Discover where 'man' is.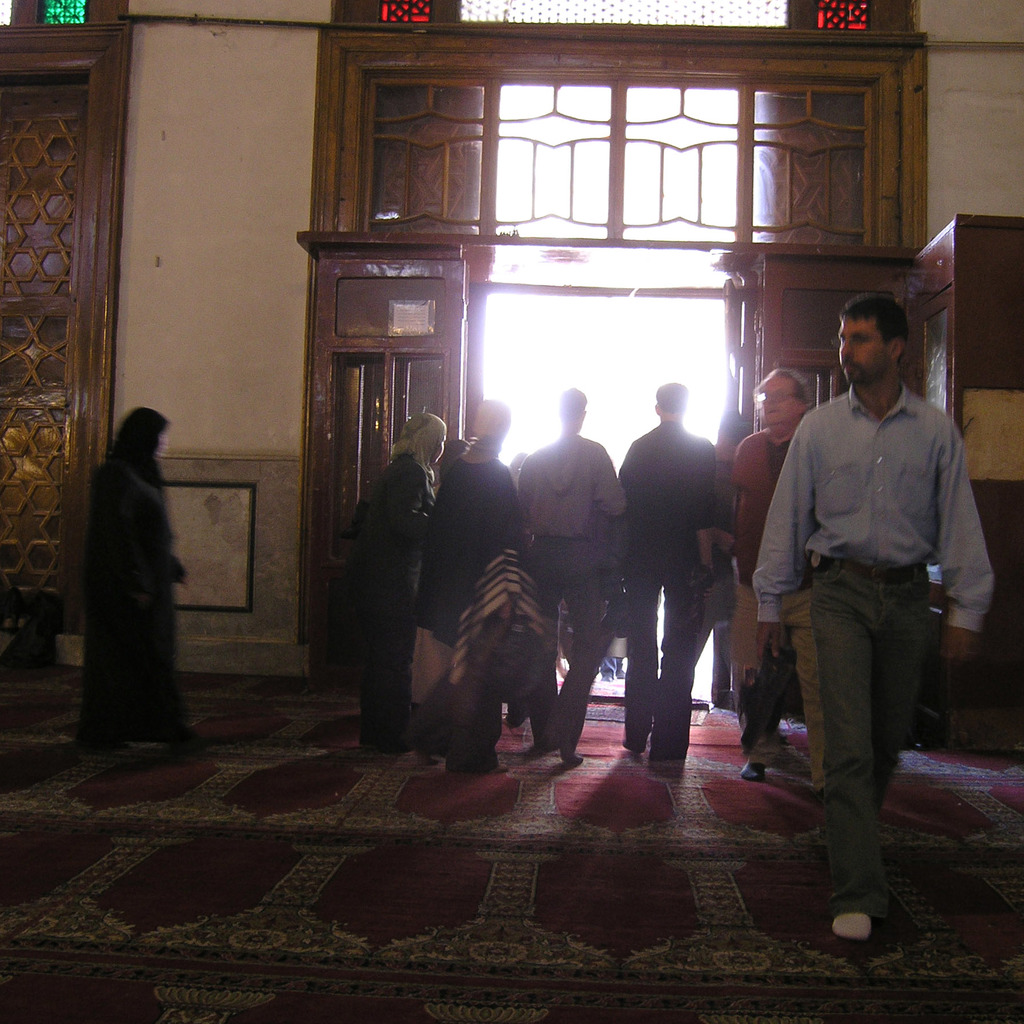
Discovered at 616, 380, 714, 772.
